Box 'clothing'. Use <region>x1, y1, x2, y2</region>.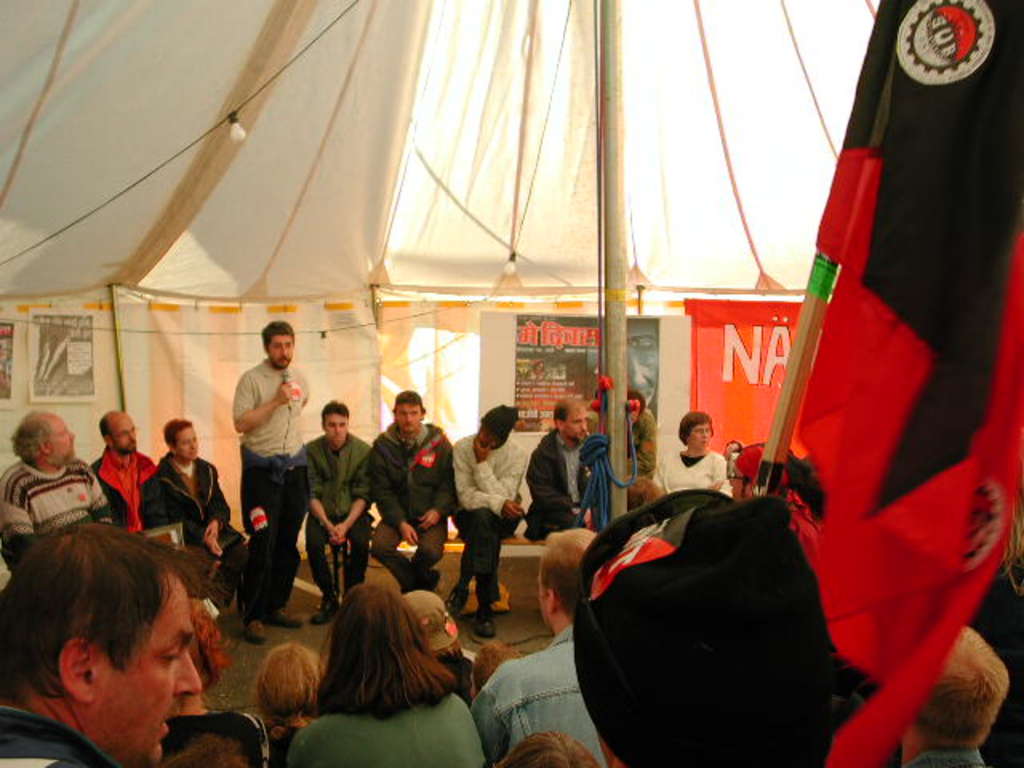
<region>451, 437, 530, 603</region>.
